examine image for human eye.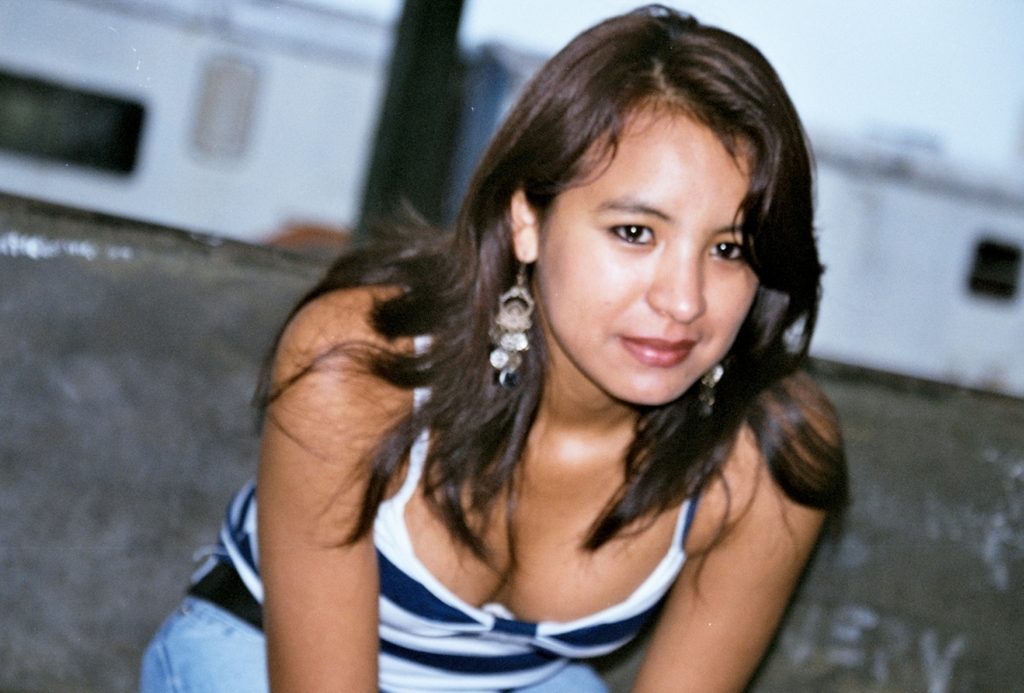
Examination result: crop(608, 218, 662, 250).
